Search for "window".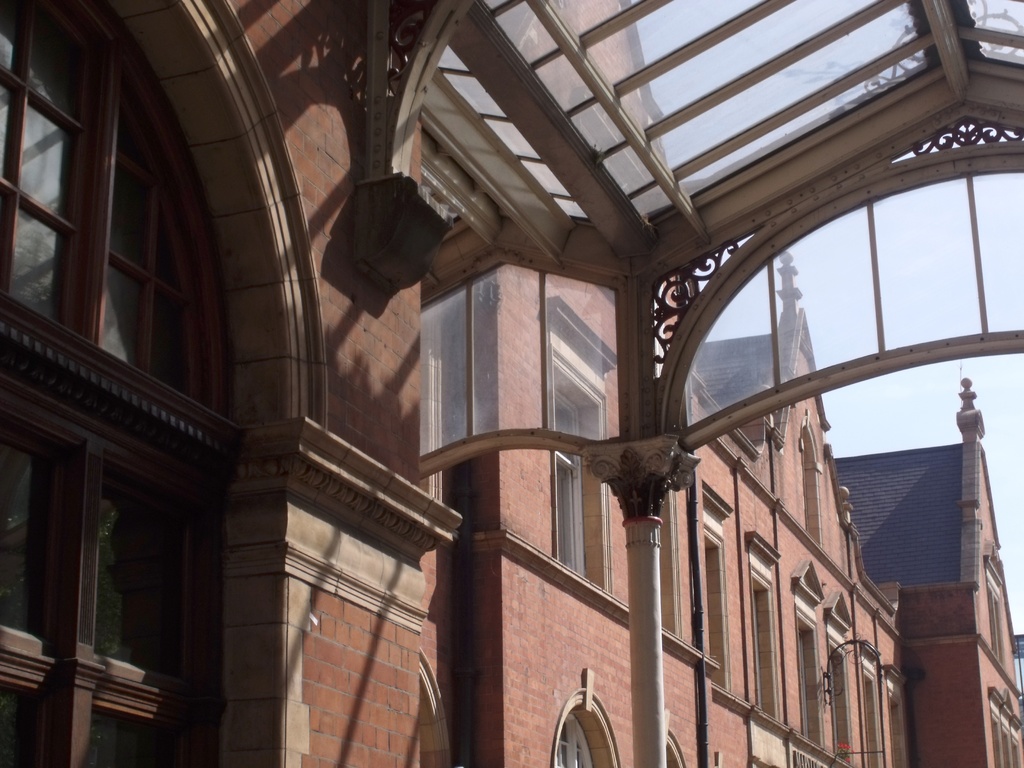
Found at (left=886, top=671, right=904, bottom=767).
